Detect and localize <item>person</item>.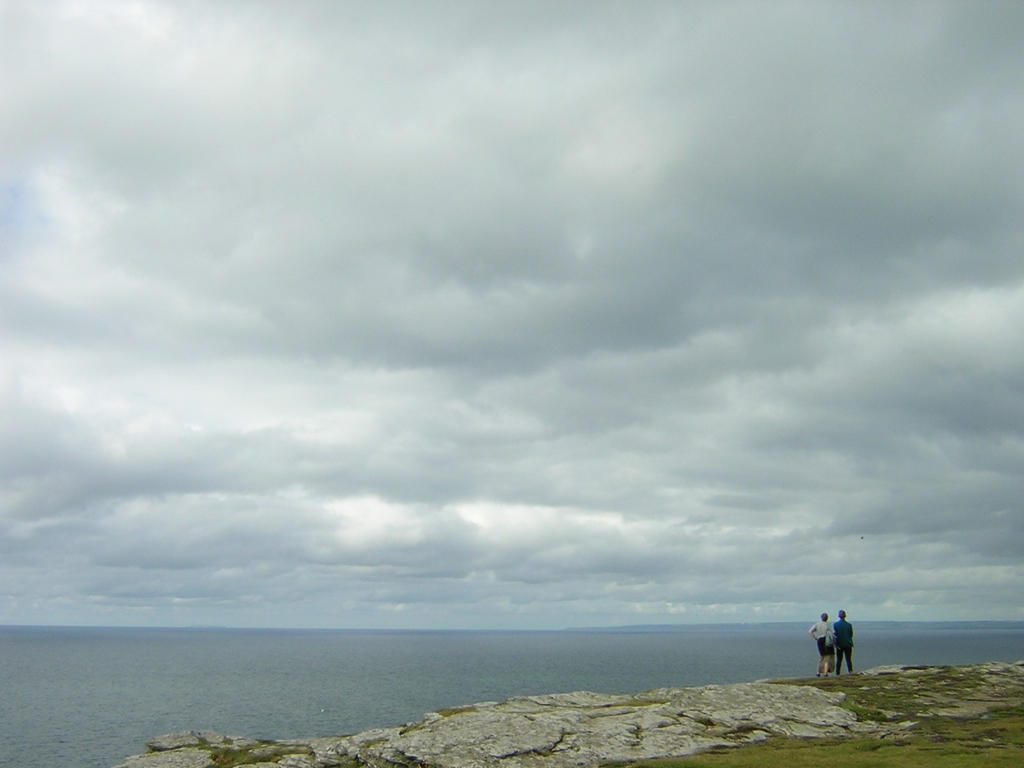
Localized at (left=808, top=605, right=843, bottom=678).
